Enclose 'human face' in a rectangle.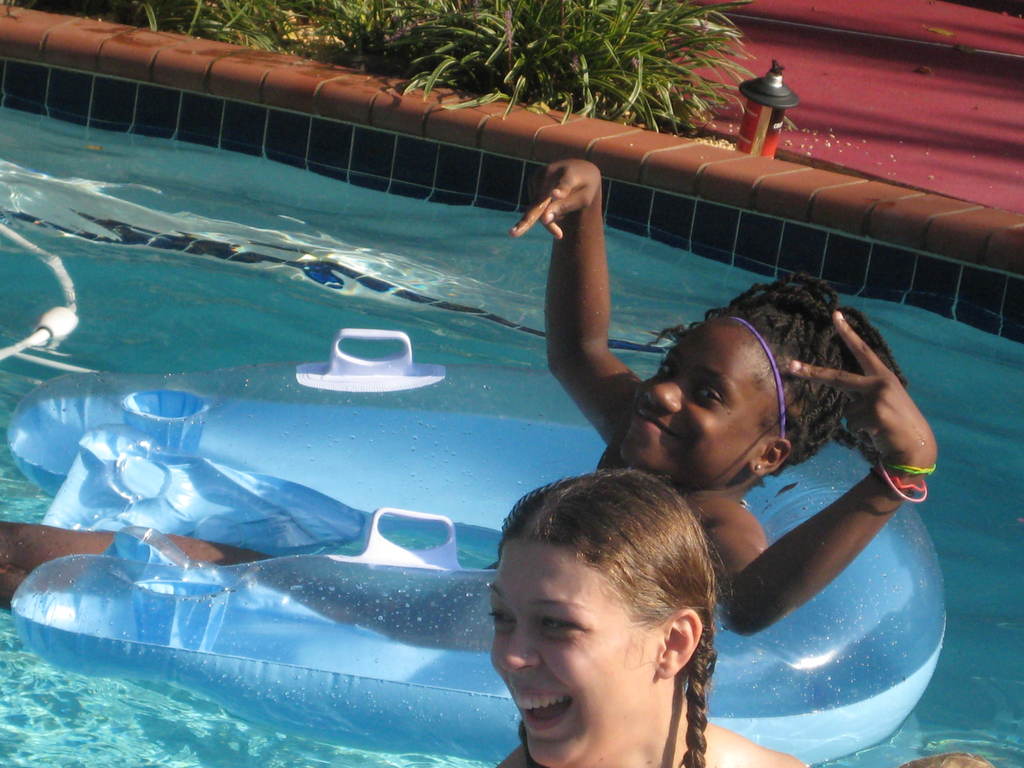
492,542,657,767.
